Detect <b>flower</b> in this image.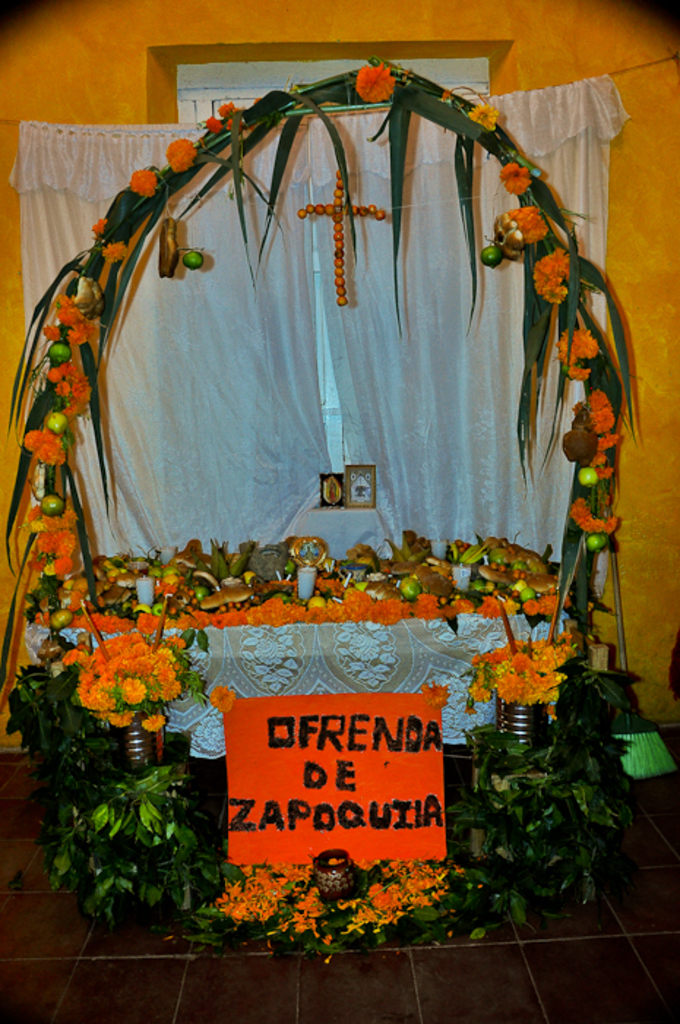
Detection: BBox(218, 101, 234, 117).
